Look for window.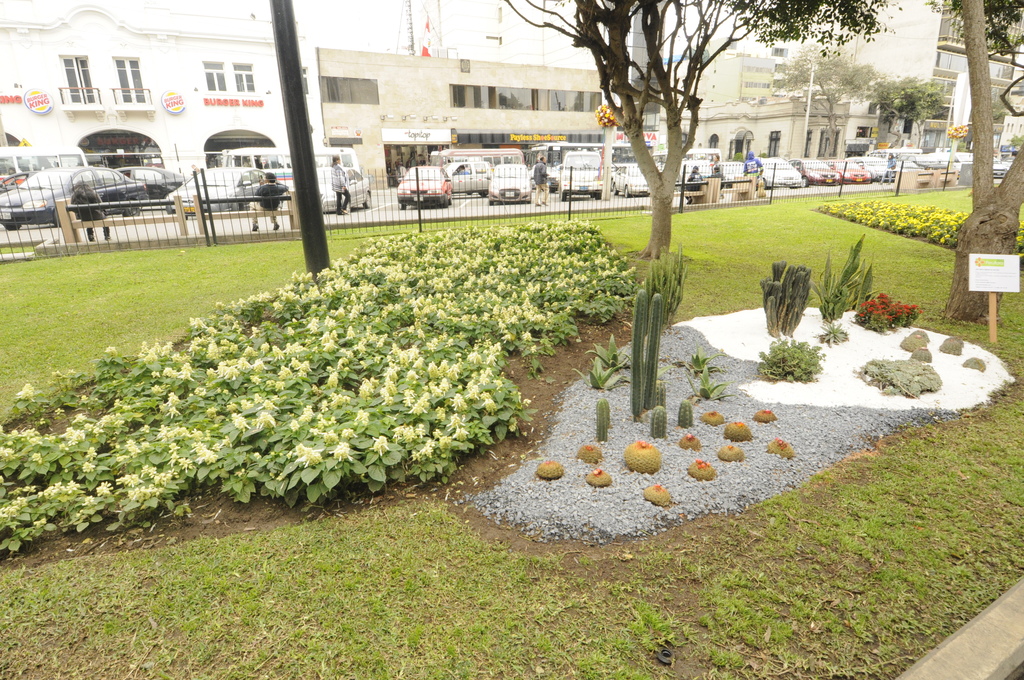
Found: locate(742, 81, 771, 87).
